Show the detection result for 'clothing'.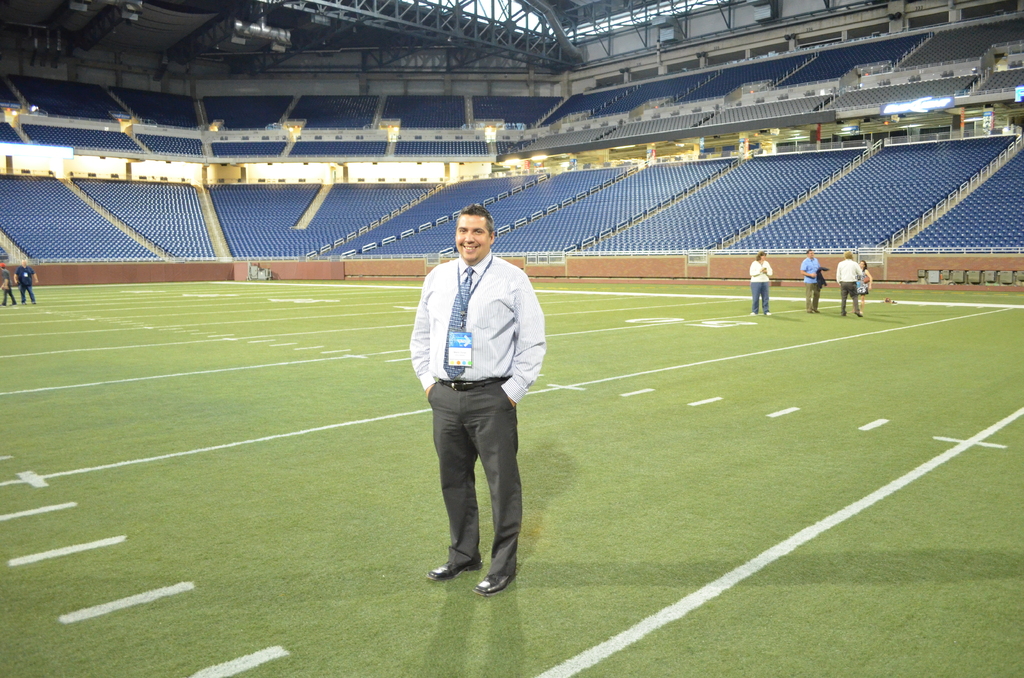
locate(749, 257, 771, 315).
